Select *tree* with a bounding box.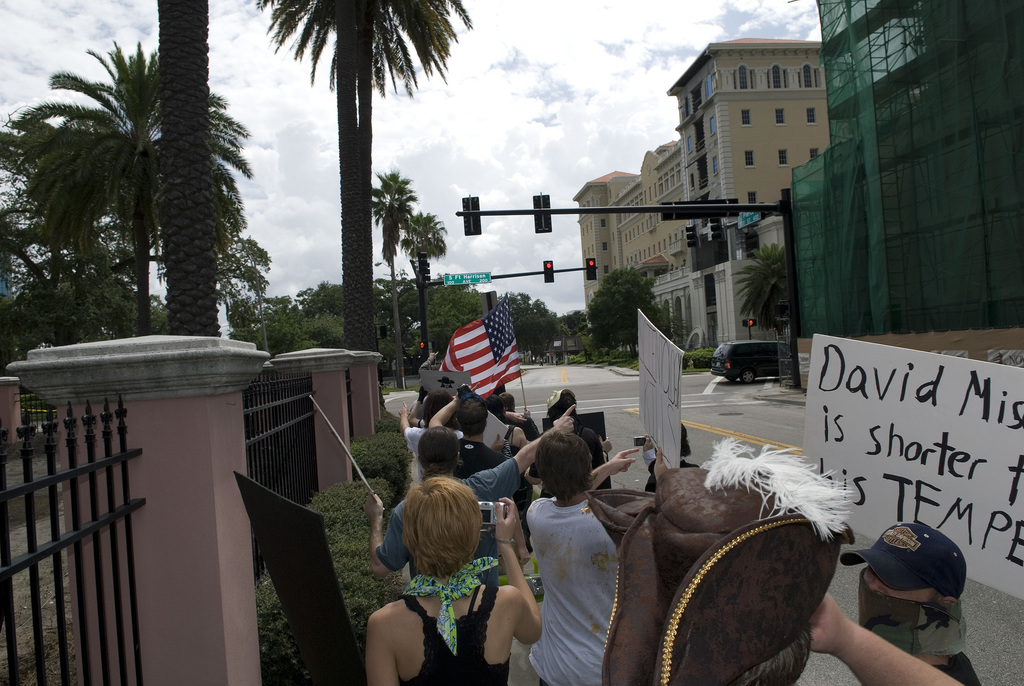
l=583, t=270, r=667, b=355.
